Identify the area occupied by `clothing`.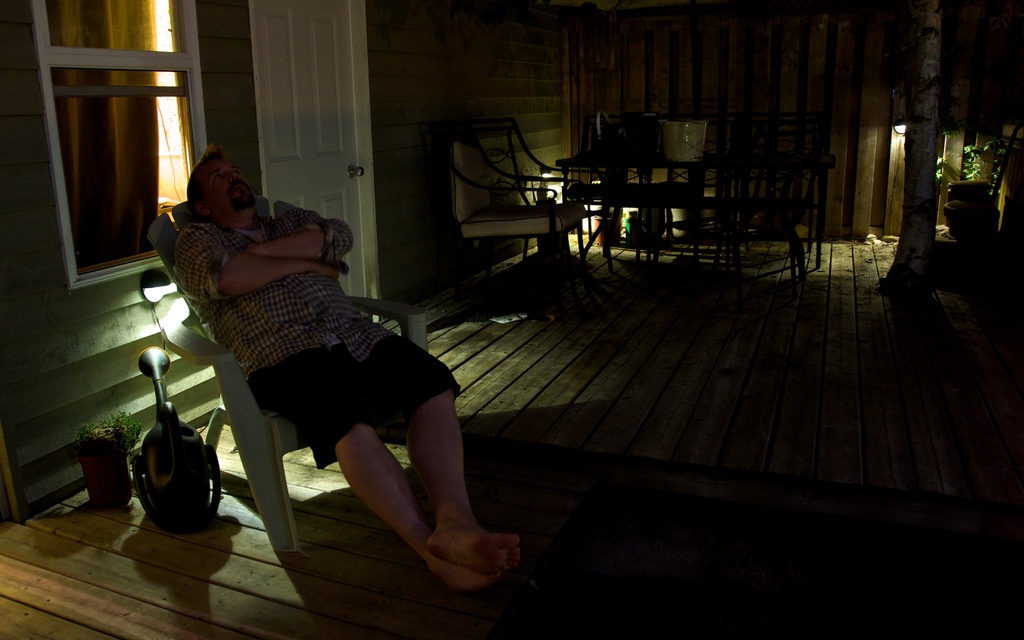
Area: x1=173, y1=199, x2=457, y2=480.
